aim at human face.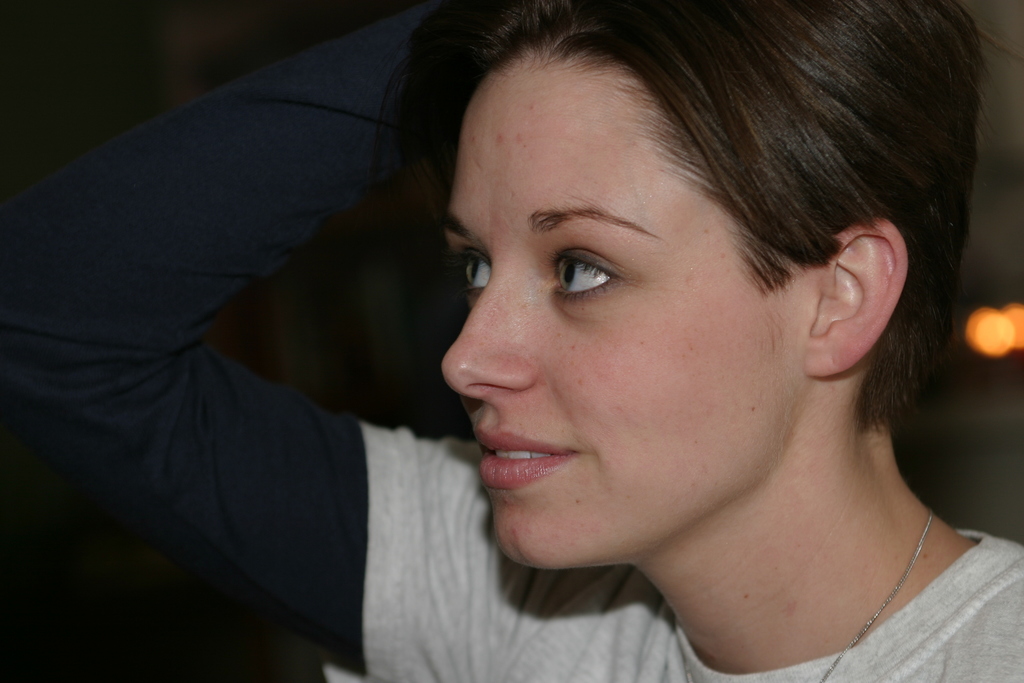
Aimed at locate(443, 64, 808, 569).
